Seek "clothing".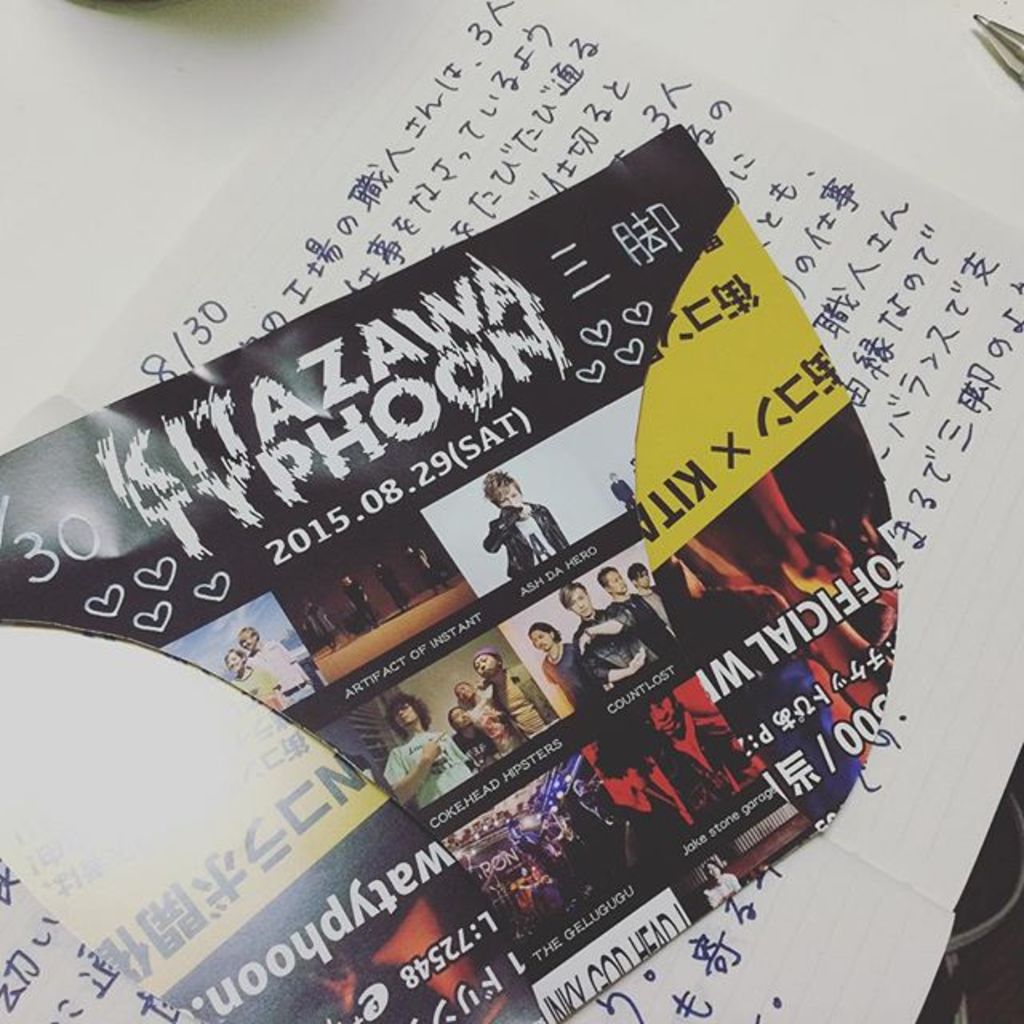
(478, 498, 570, 574).
